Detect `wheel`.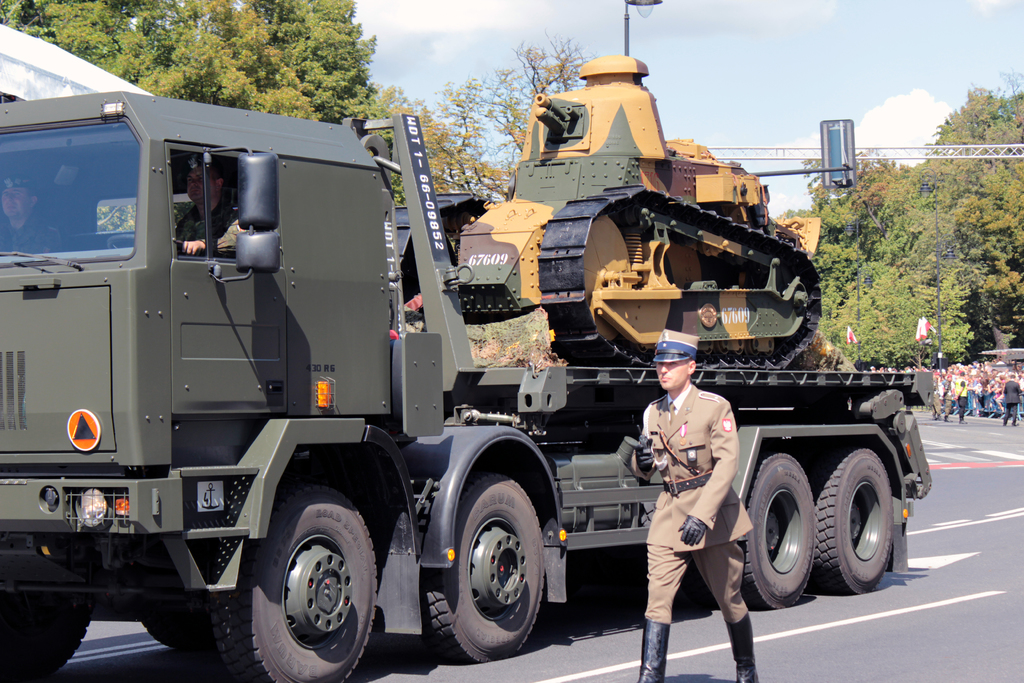
Detected at 0 596 95 682.
